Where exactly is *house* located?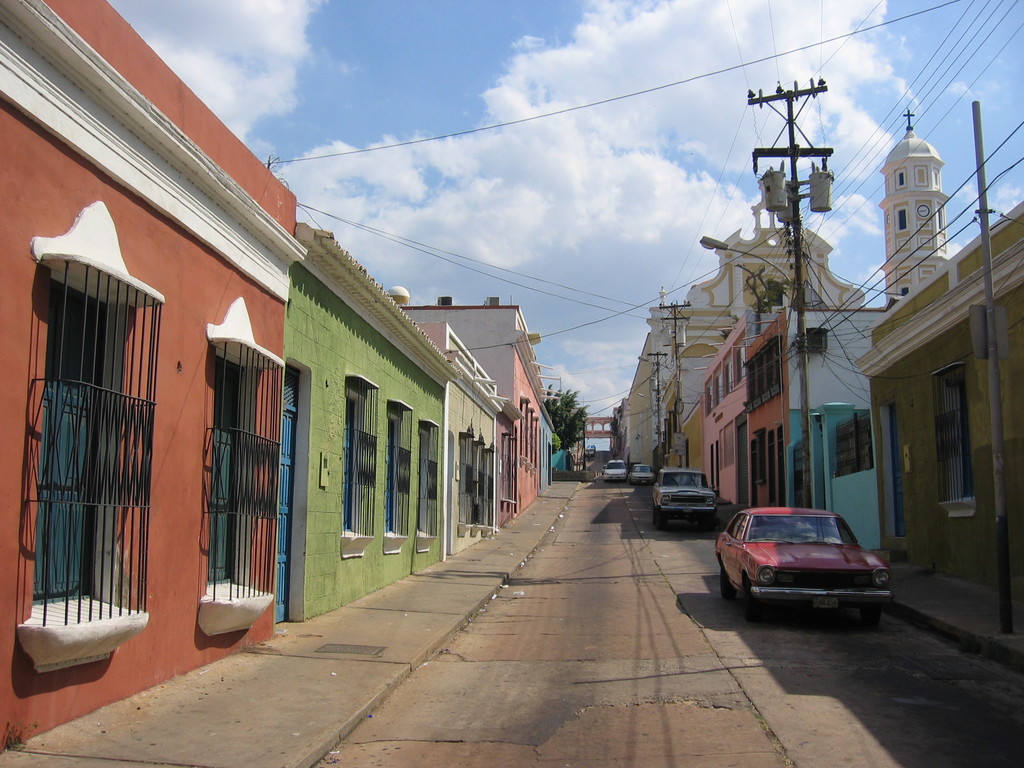
Its bounding box is region(417, 297, 561, 504).
